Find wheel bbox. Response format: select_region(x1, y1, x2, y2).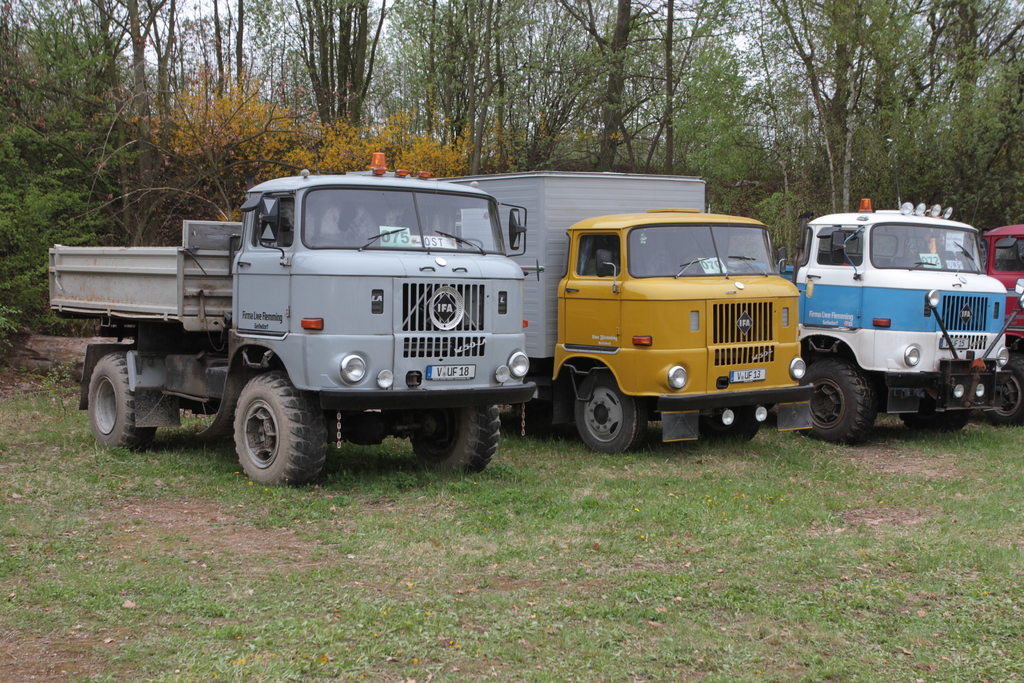
select_region(409, 416, 496, 482).
